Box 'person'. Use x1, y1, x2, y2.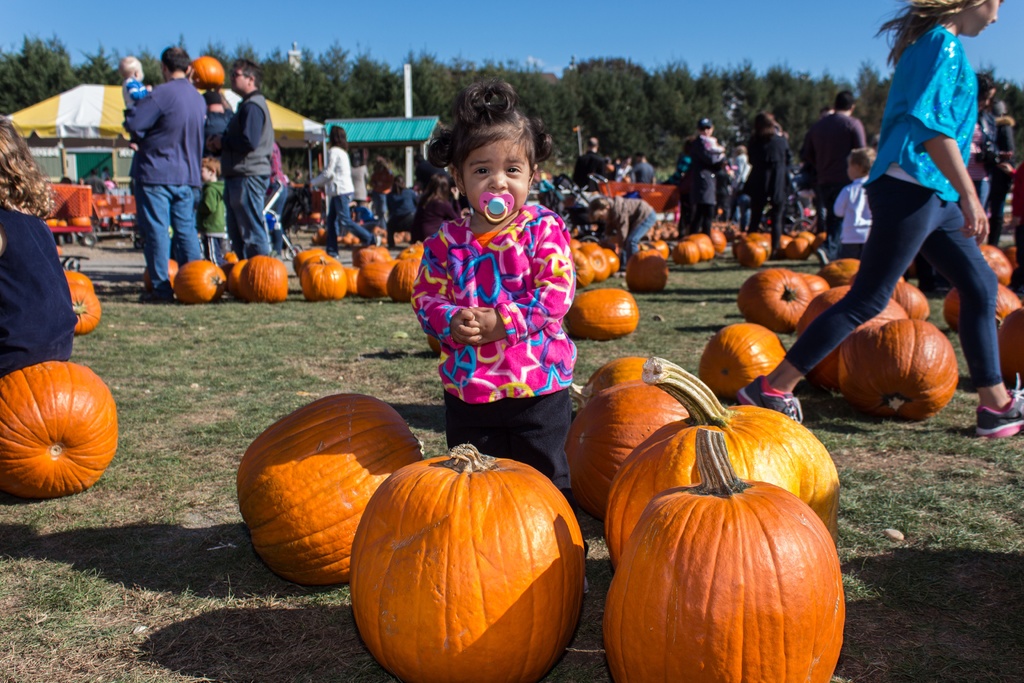
0, 114, 80, 378.
